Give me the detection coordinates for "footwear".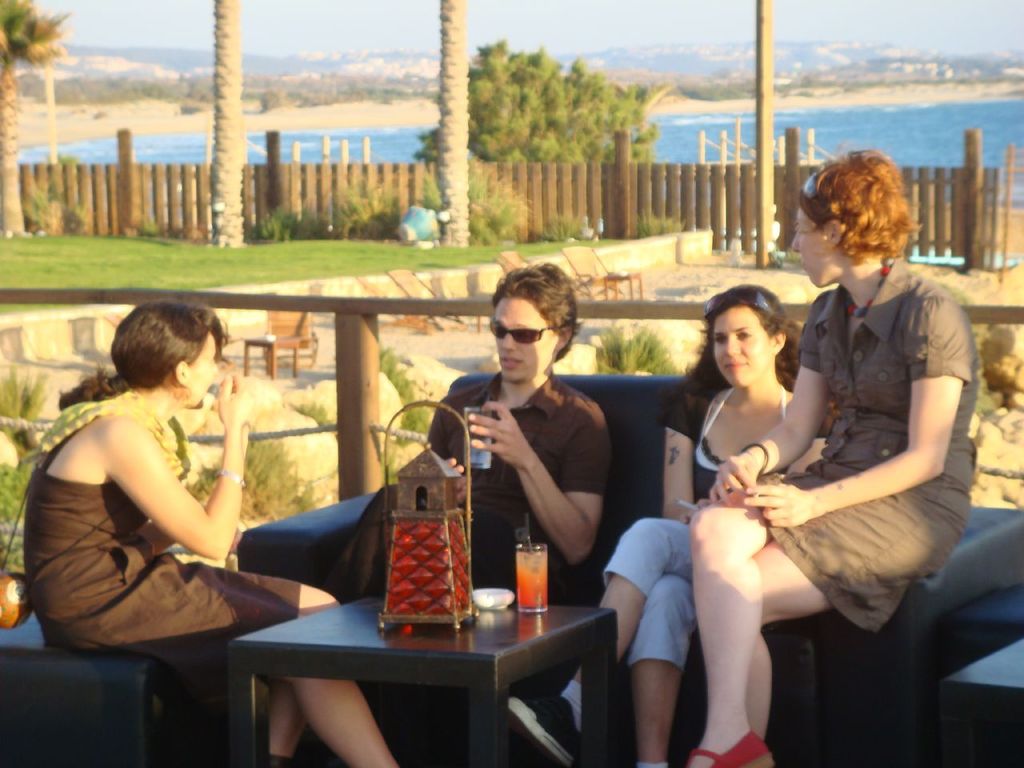
{"left": 682, "top": 730, "right": 776, "bottom": 767}.
